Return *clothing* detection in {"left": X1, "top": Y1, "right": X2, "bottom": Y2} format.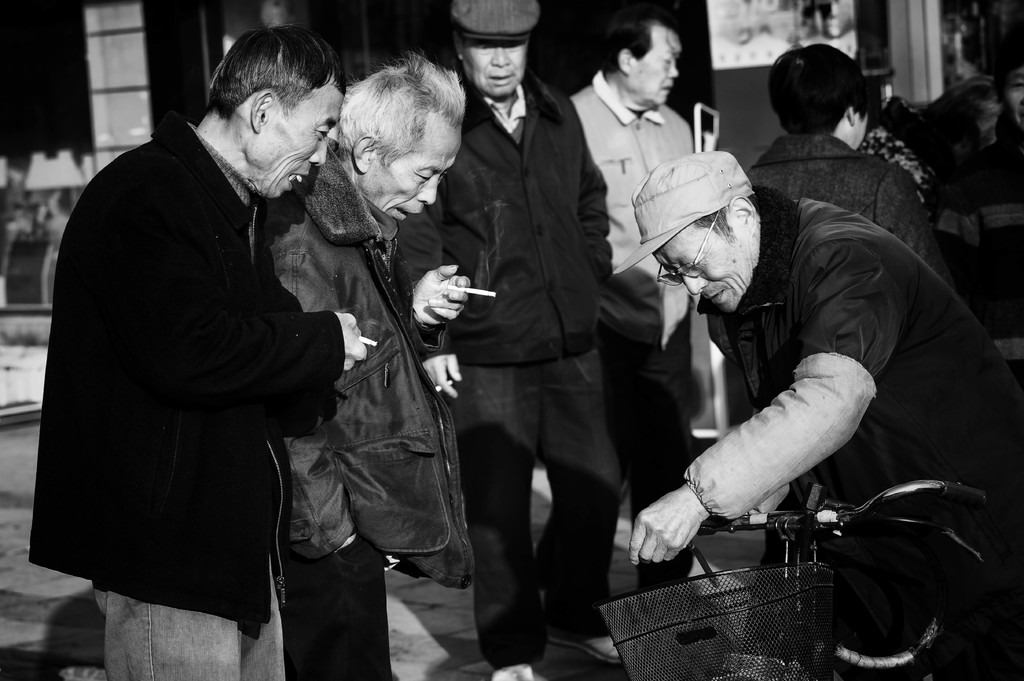
{"left": 252, "top": 135, "right": 481, "bottom": 680}.
